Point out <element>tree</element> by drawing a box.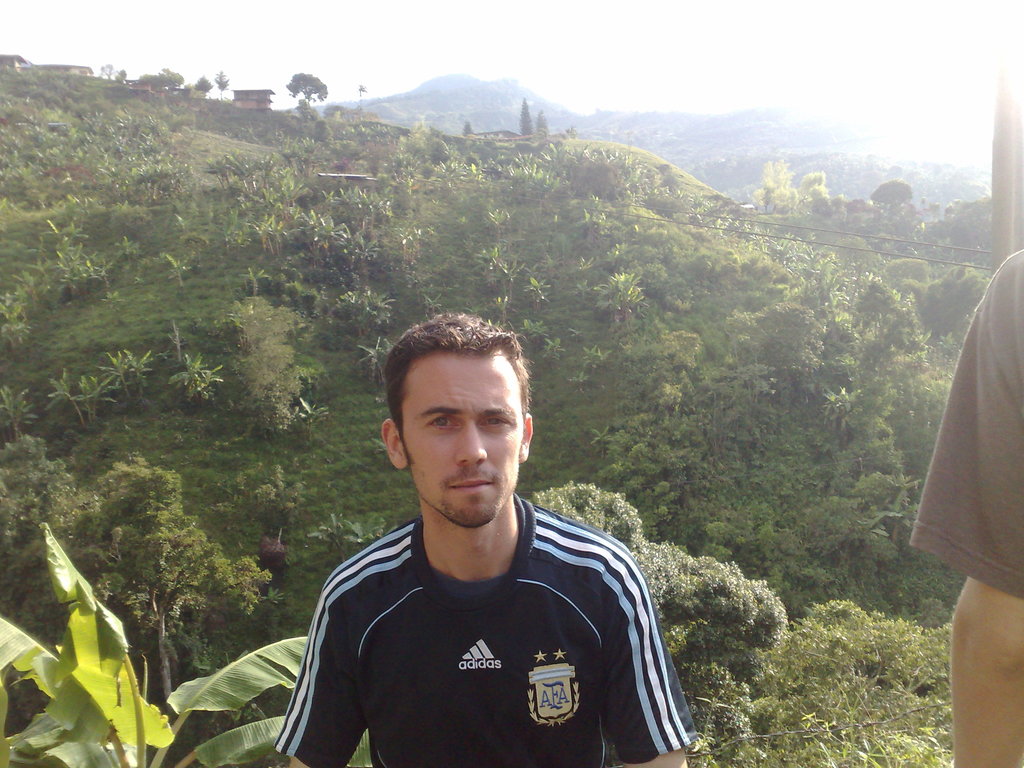
box=[0, 430, 272, 717].
